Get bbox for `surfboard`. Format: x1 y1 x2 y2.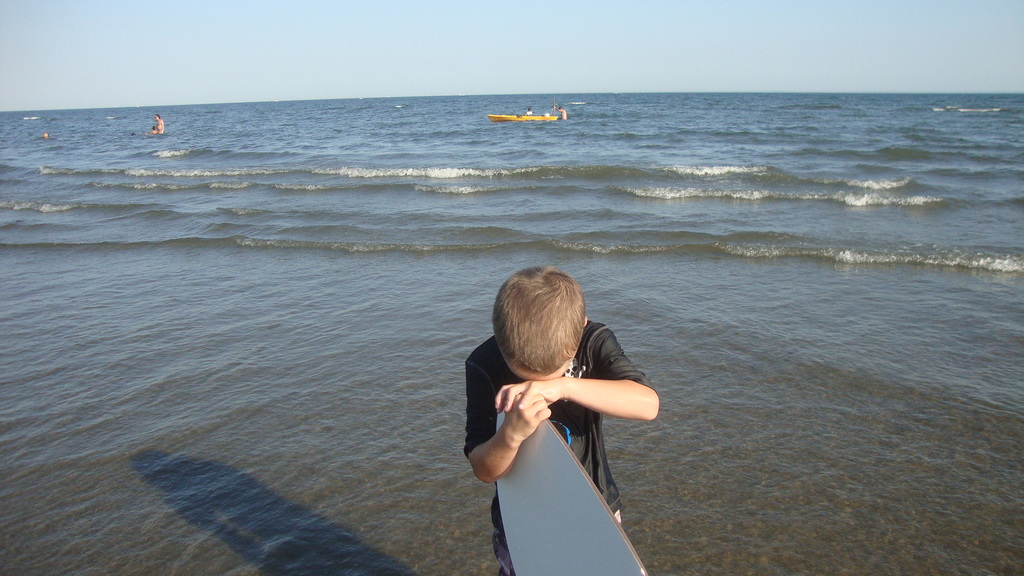
496 393 650 575.
